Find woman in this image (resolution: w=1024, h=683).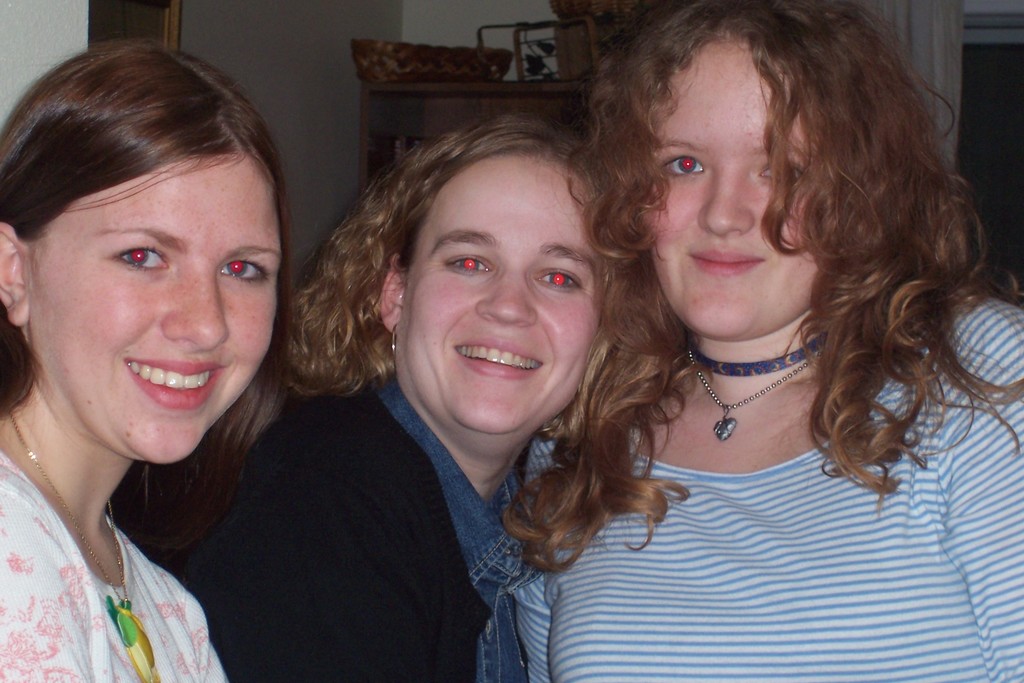
0 42 294 682.
